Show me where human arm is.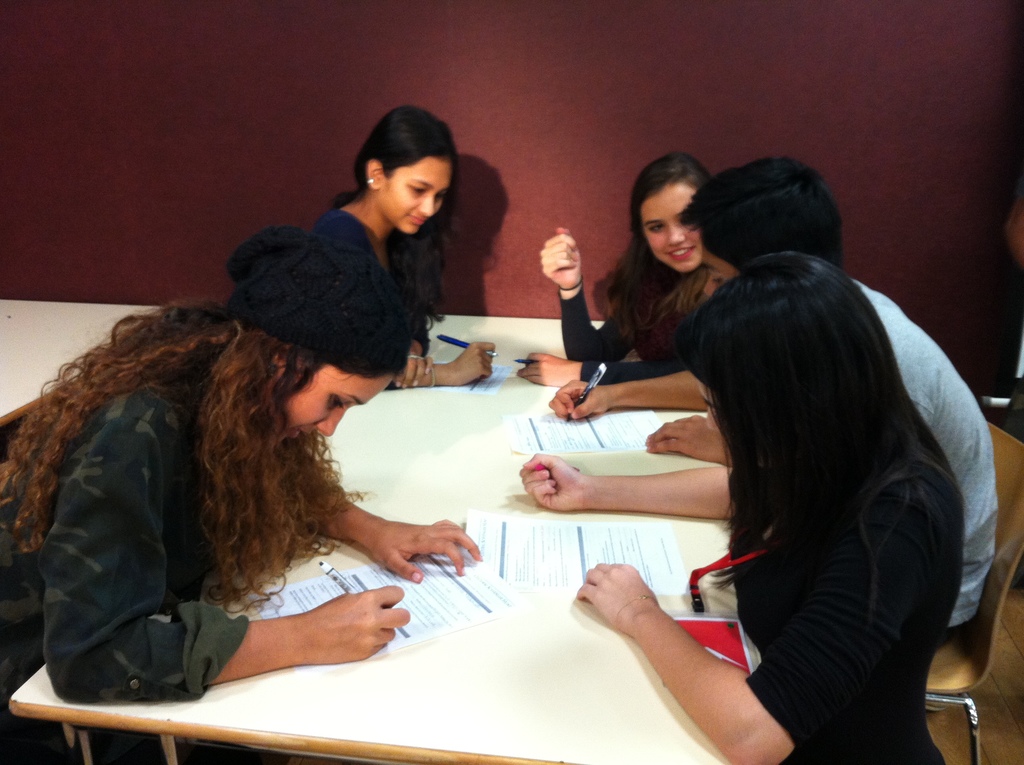
human arm is at 390/344/495/387.
